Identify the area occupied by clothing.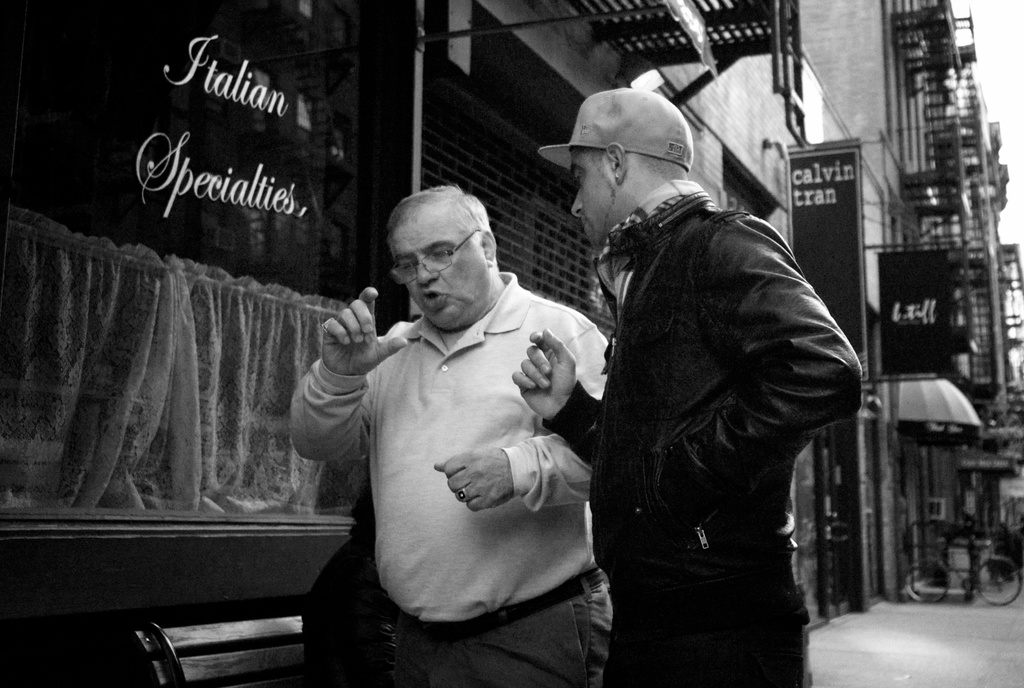
Area: {"x1": 299, "y1": 249, "x2": 610, "y2": 659}.
